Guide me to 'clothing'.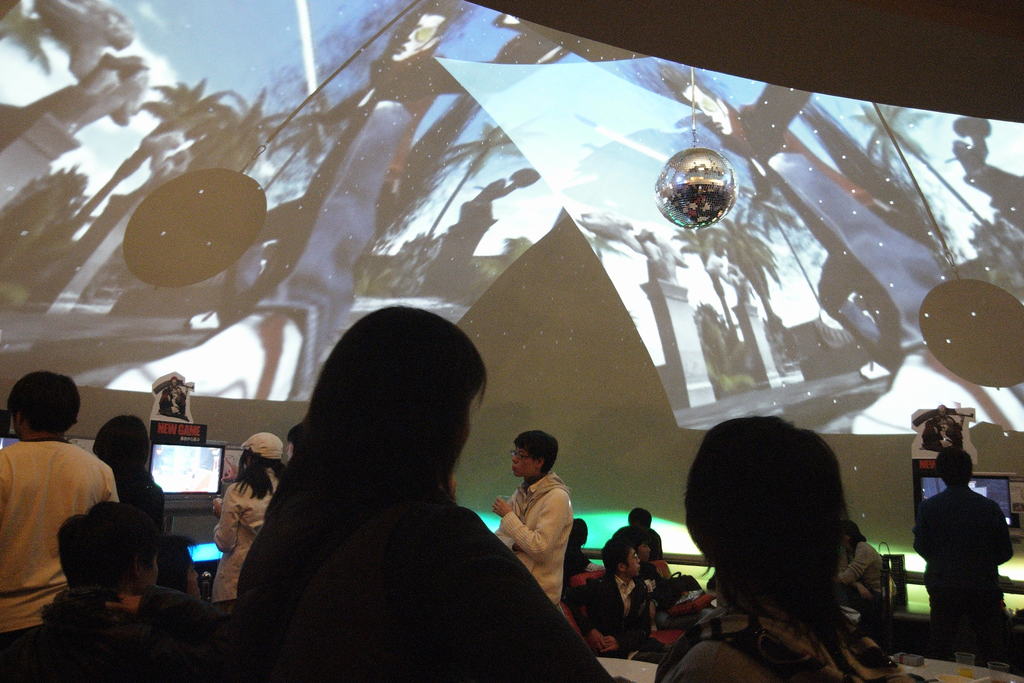
Guidance: detection(666, 586, 855, 682).
